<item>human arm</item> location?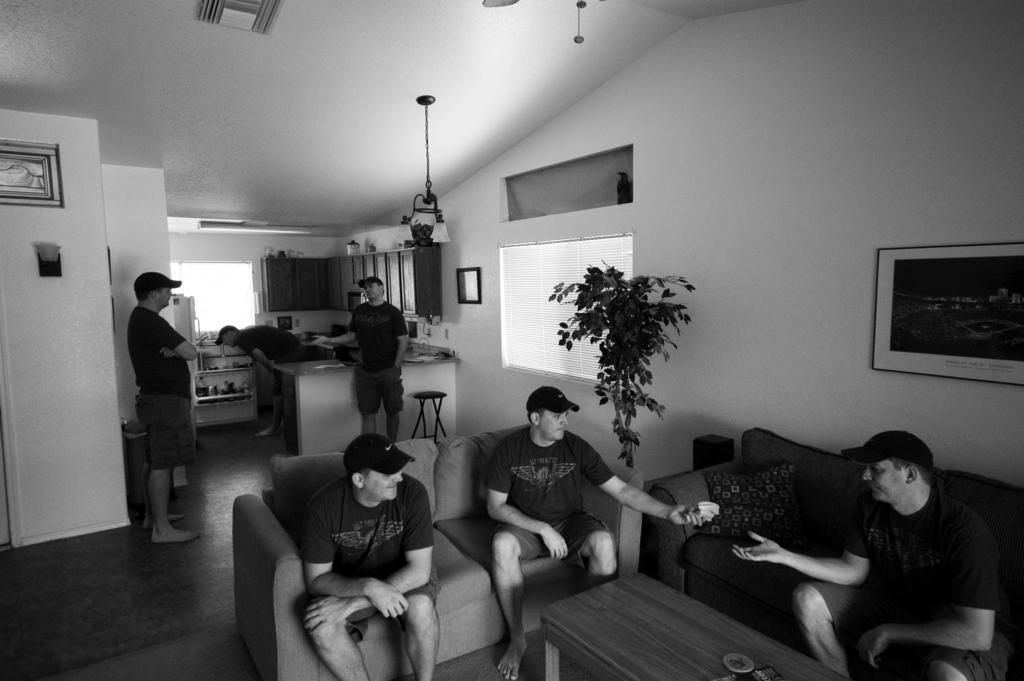
(x1=570, y1=434, x2=700, y2=529)
